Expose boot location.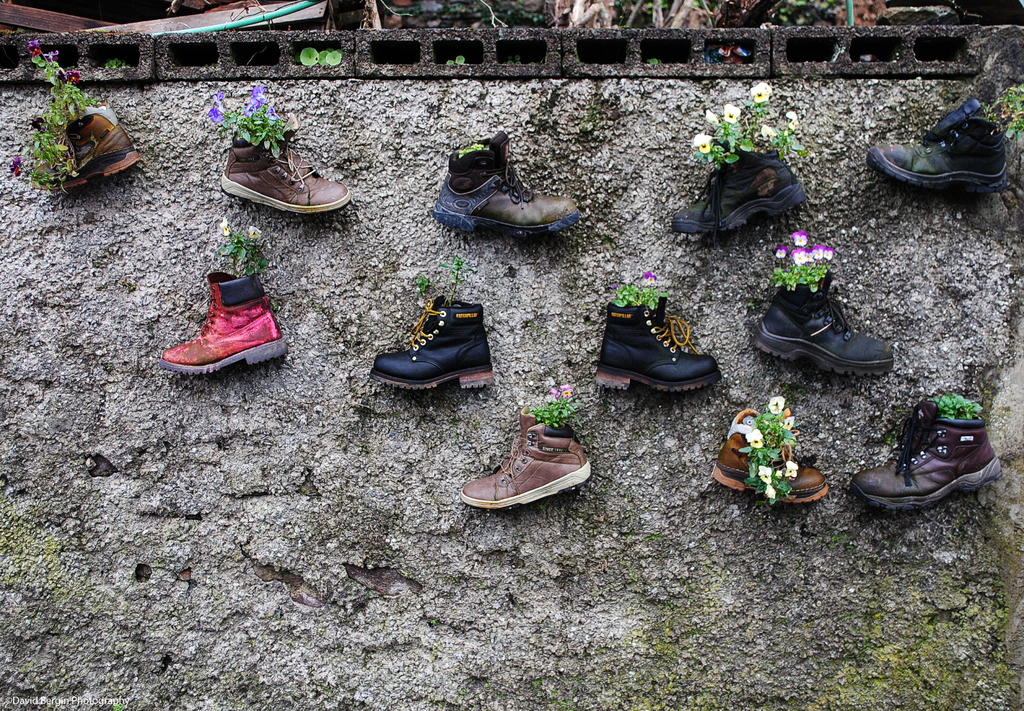
Exposed at [219,124,355,224].
